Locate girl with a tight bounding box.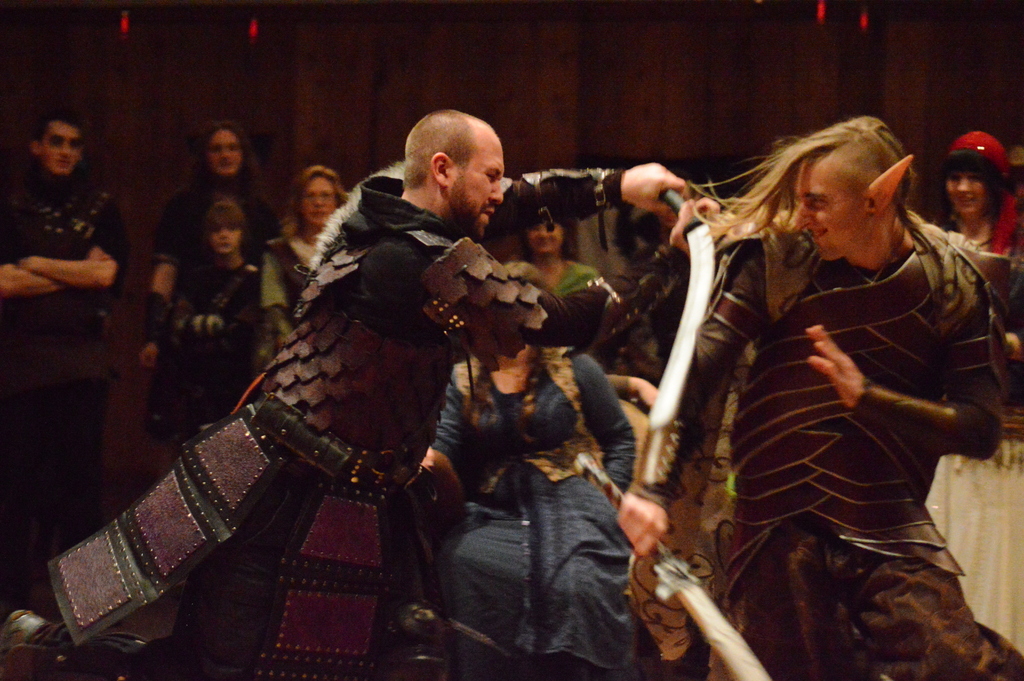
178 193 264 439.
